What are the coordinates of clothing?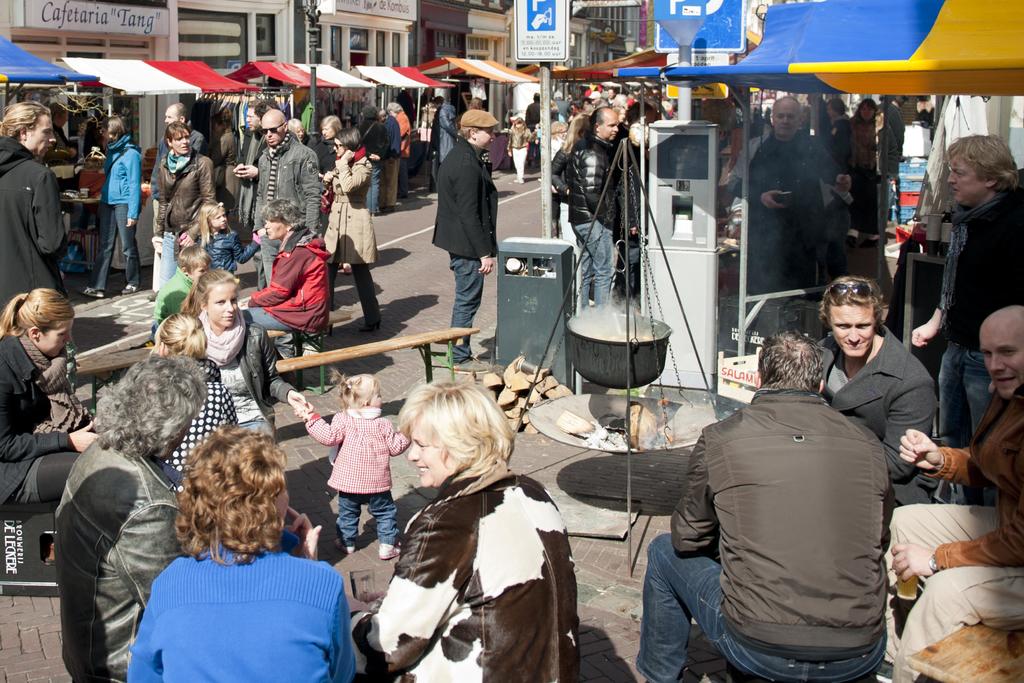
Rect(884, 85, 926, 119).
